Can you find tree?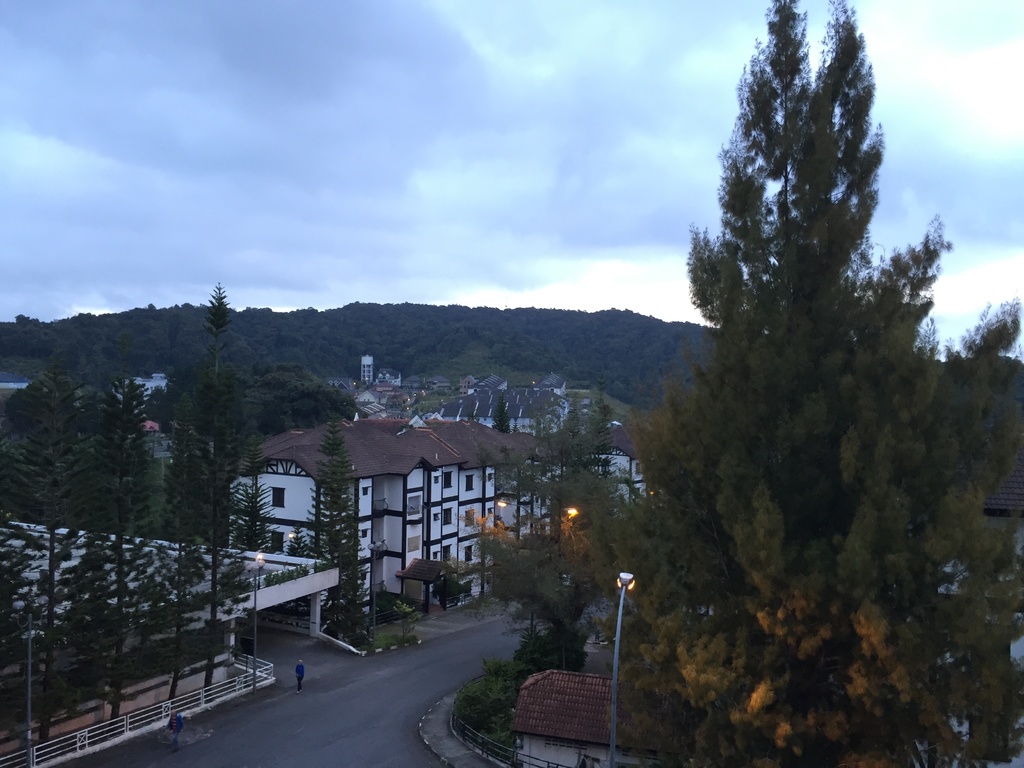
Yes, bounding box: box=[283, 521, 308, 558].
